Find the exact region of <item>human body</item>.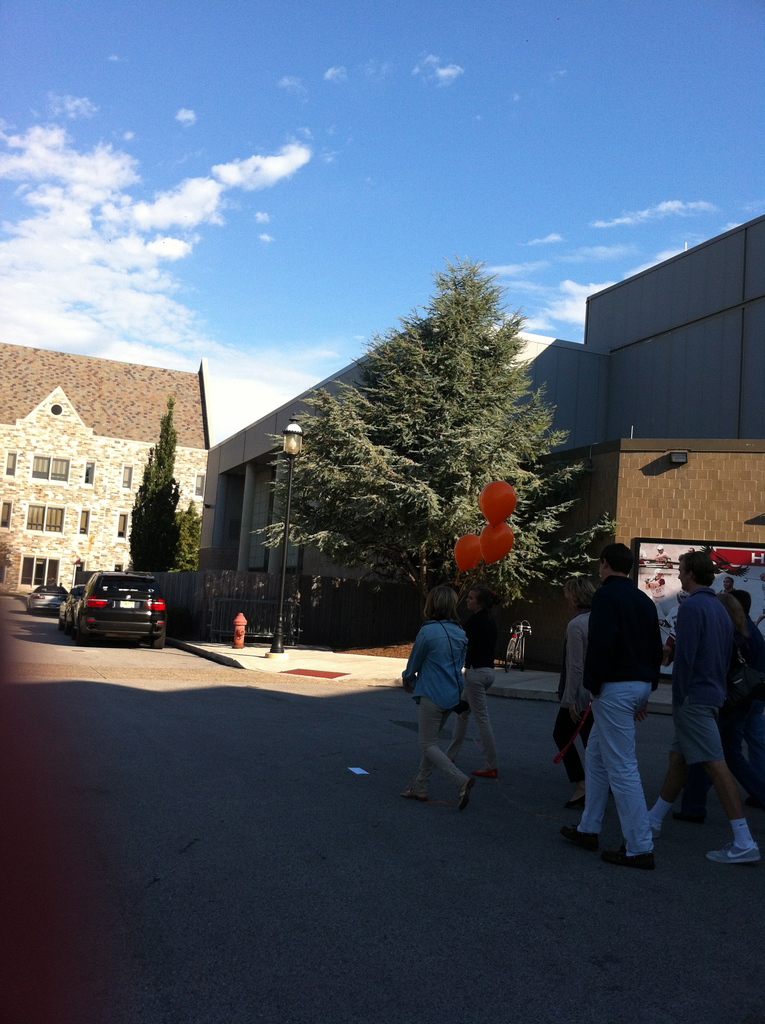
Exact region: rect(647, 579, 669, 617).
